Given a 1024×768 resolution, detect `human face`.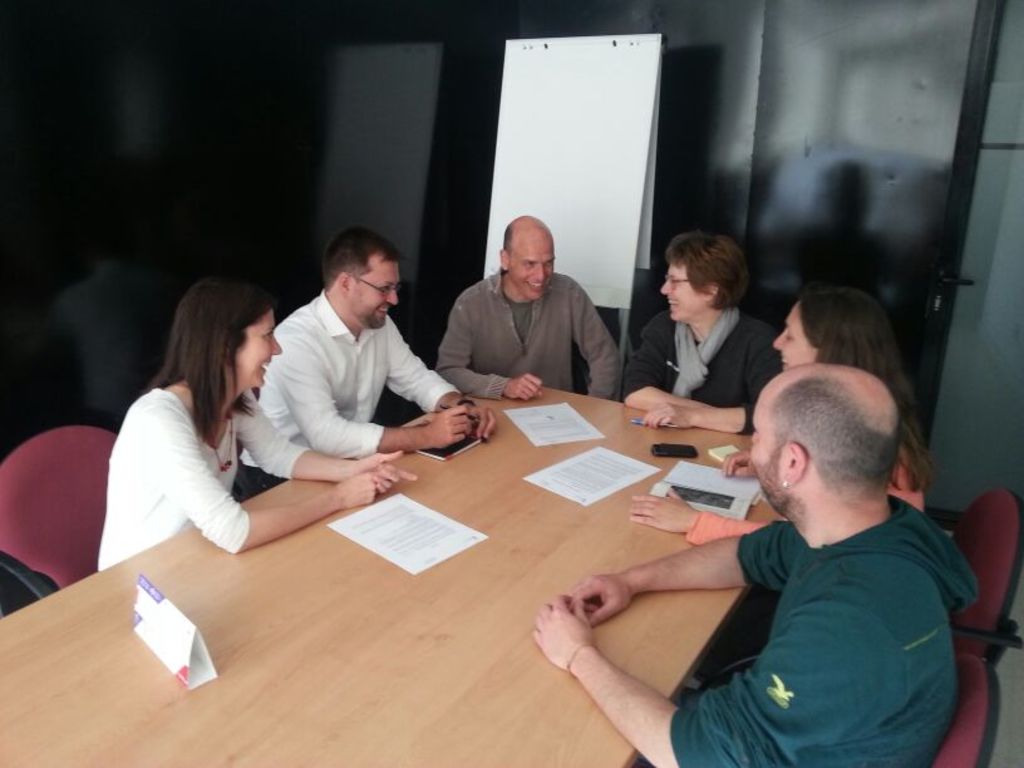
240, 310, 281, 389.
